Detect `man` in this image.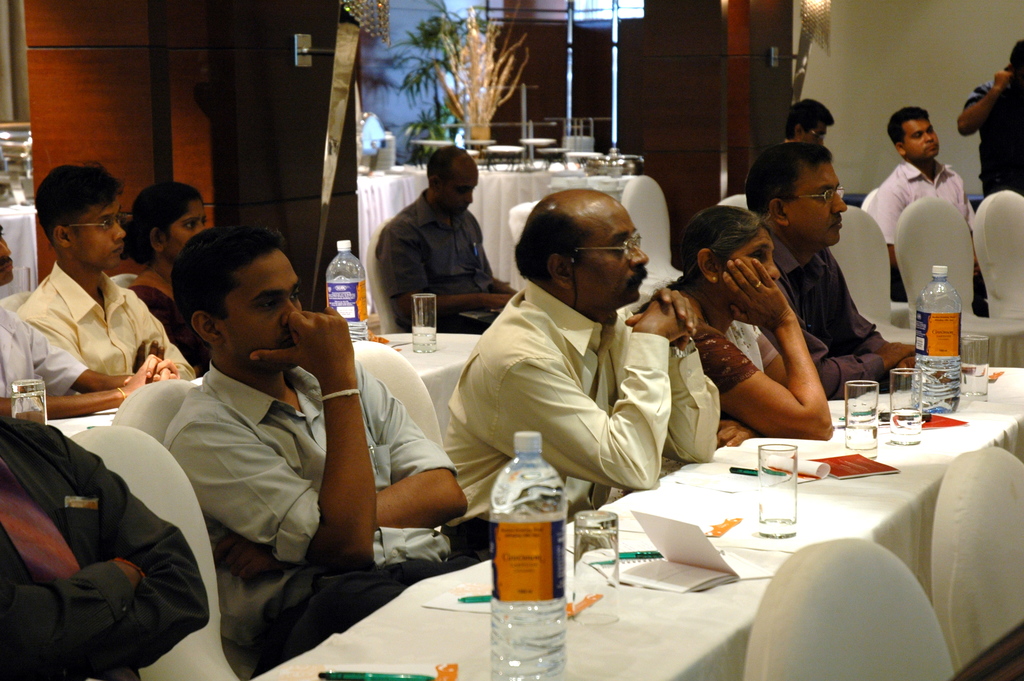
Detection: detection(955, 37, 1023, 195).
